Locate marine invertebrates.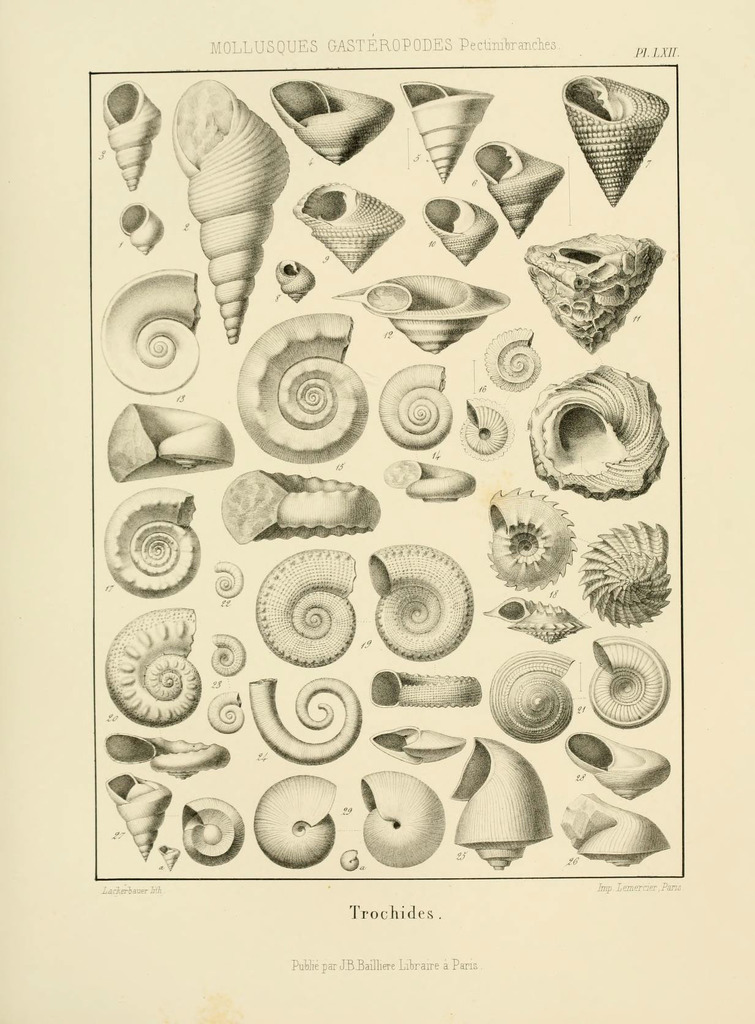
Bounding box: crop(549, 65, 670, 212).
